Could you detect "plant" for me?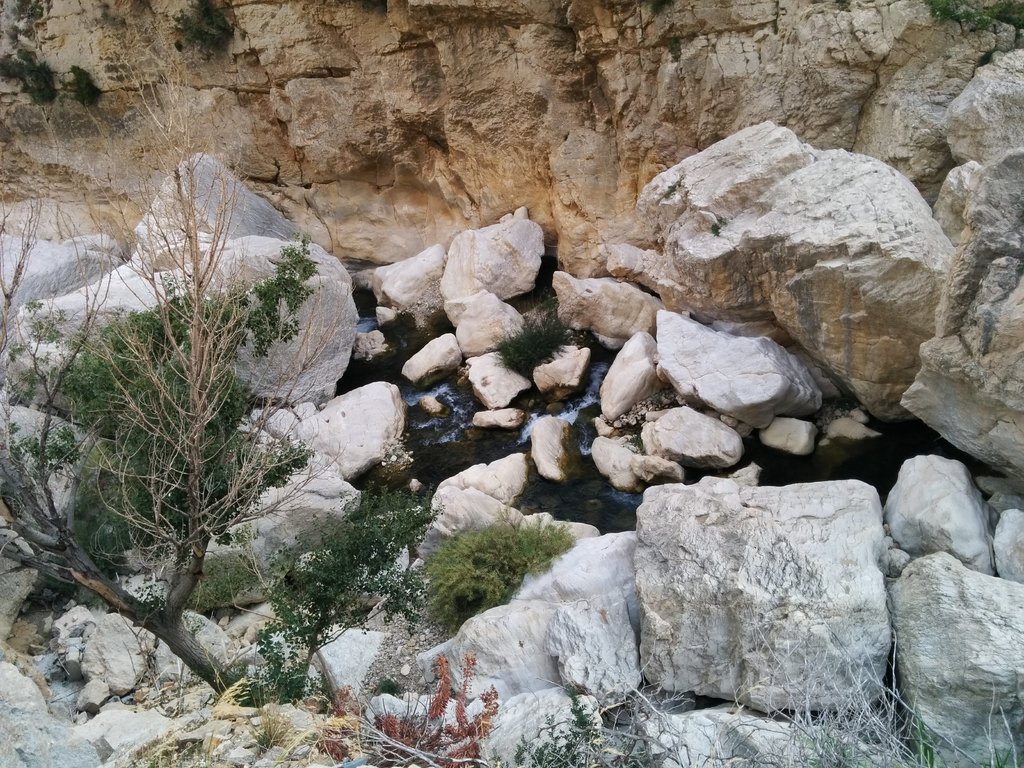
Detection result: pyautogui.locateOnScreen(67, 64, 104, 106).
